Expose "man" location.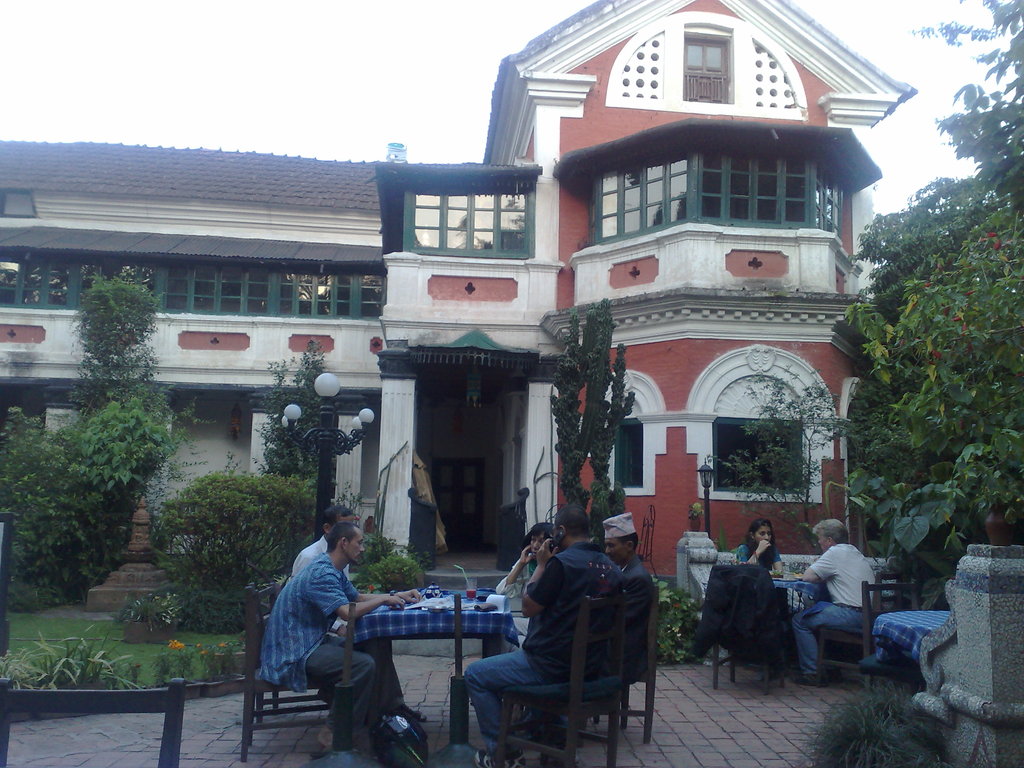
Exposed at (600,504,648,685).
